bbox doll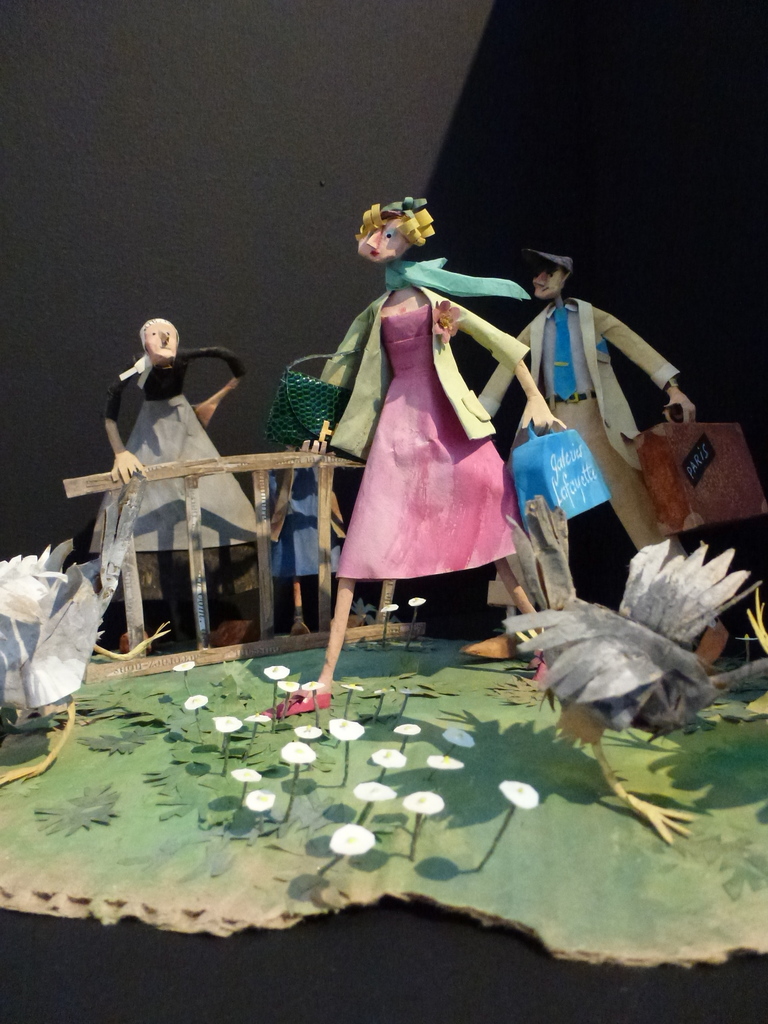
{"x1": 301, "y1": 164, "x2": 536, "y2": 692}
